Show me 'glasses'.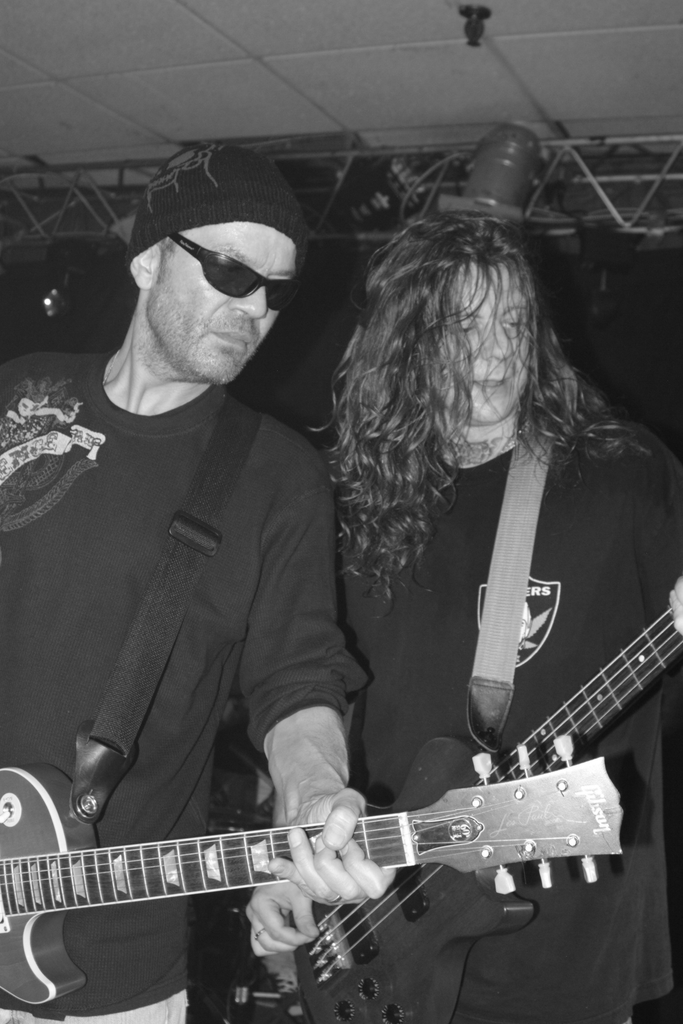
'glasses' is here: bbox=(161, 234, 297, 314).
